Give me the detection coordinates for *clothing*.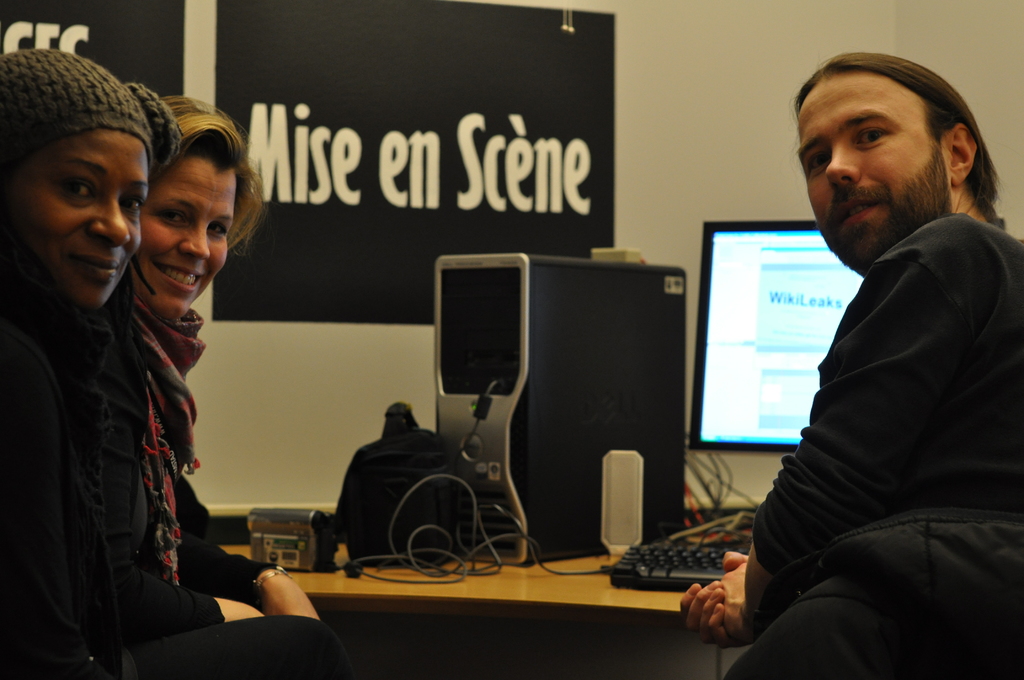
{"x1": 739, "y1": 115, "x2": 1016, "y2": 676}.
